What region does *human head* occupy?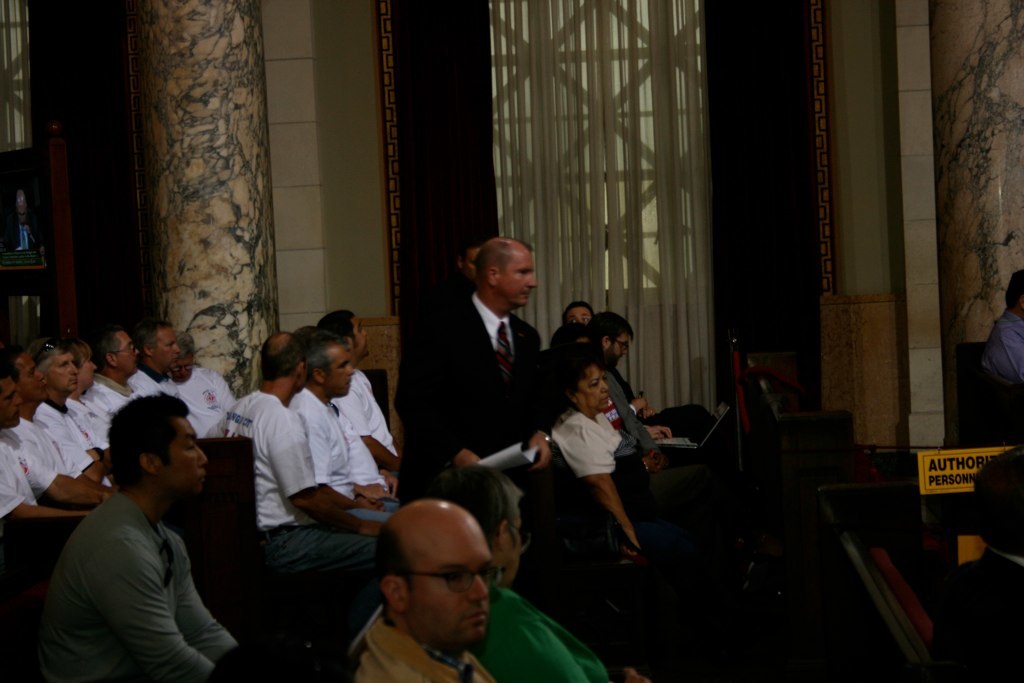
rect(166, 326, 199, 381).
